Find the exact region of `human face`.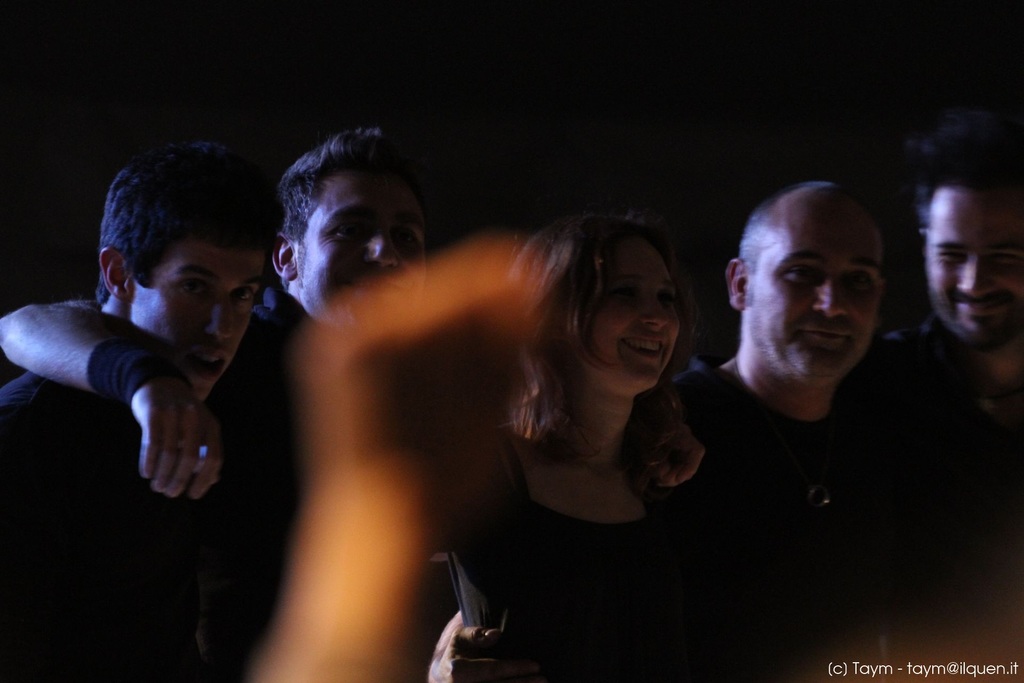
Exact region: [131,241,260,393].
